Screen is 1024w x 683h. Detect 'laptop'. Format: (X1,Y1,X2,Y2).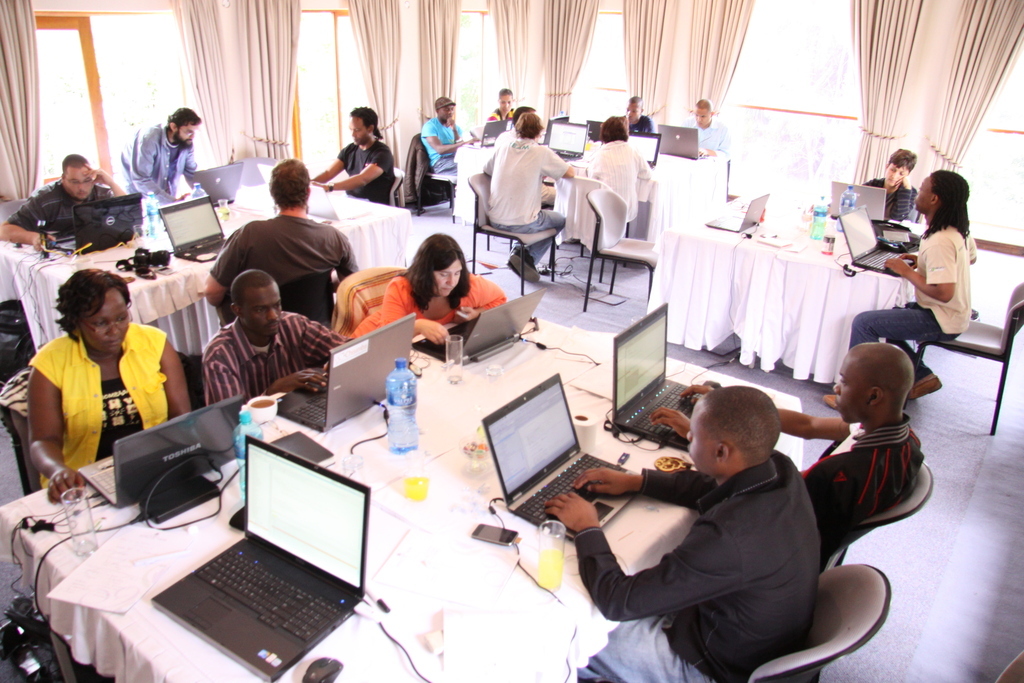
(156,197,232,260).
